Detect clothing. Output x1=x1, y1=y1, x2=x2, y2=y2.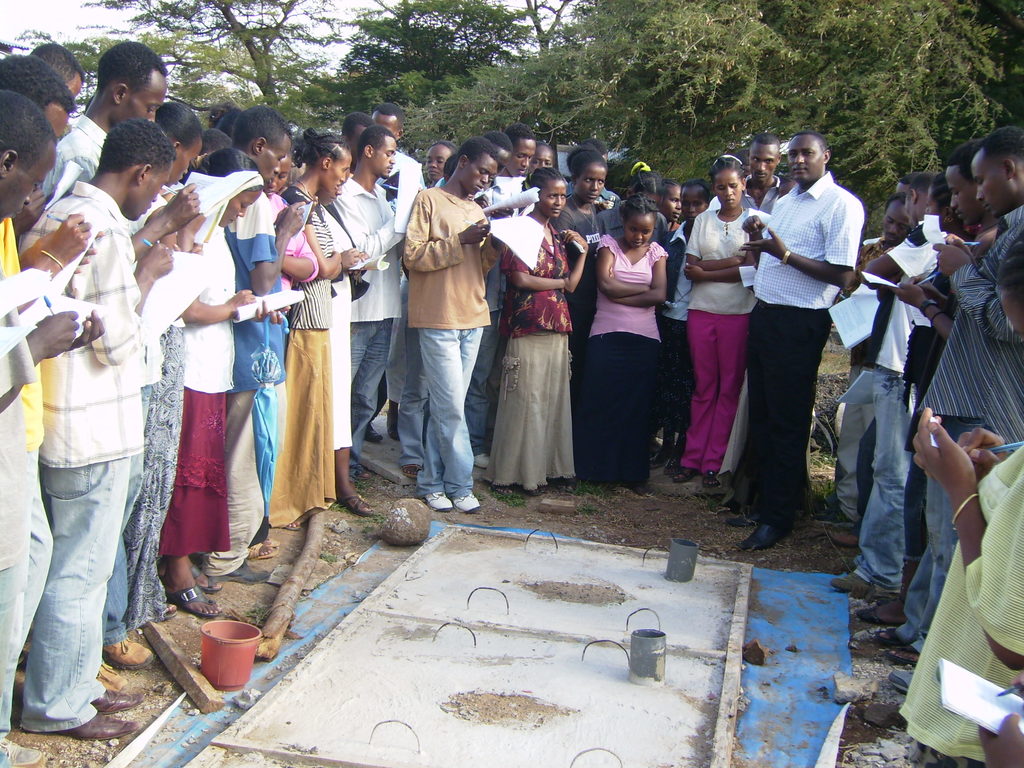
x1=147, y1=198, x2=237, y2=614.
